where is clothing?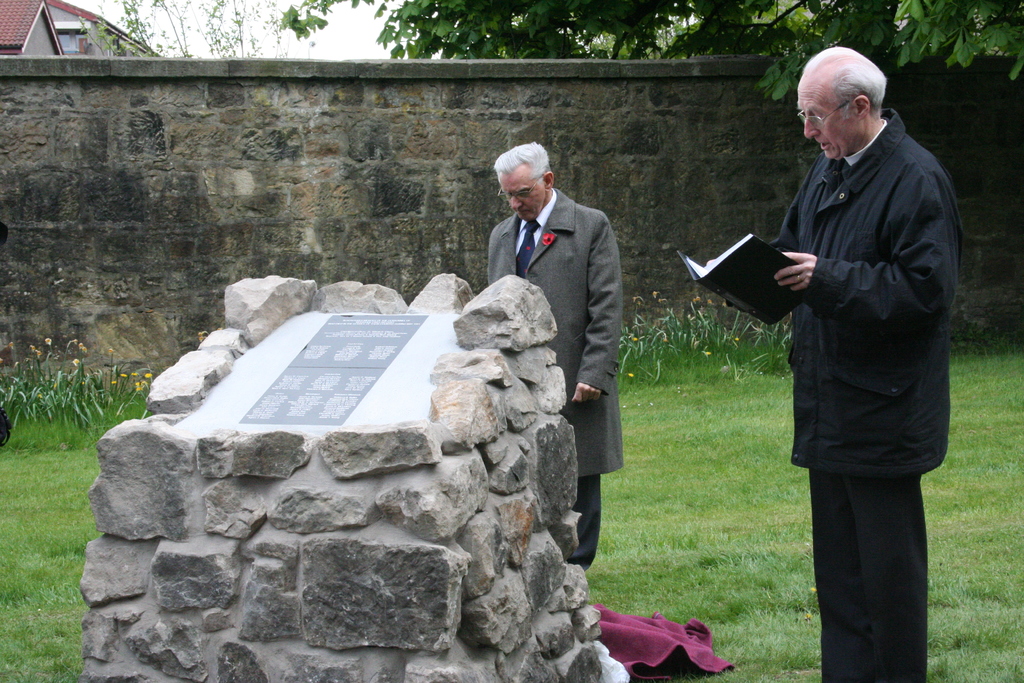
locate(706, 62, 956, 541).
